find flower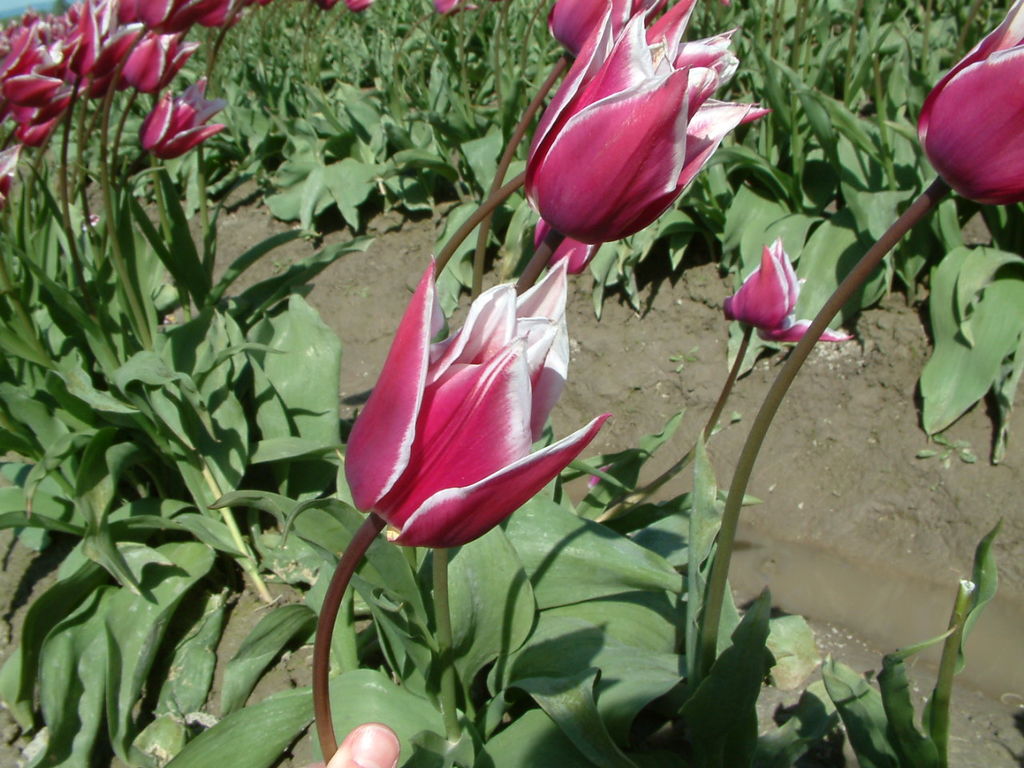
x1=919 y1=0 x2=1023 y2=205
